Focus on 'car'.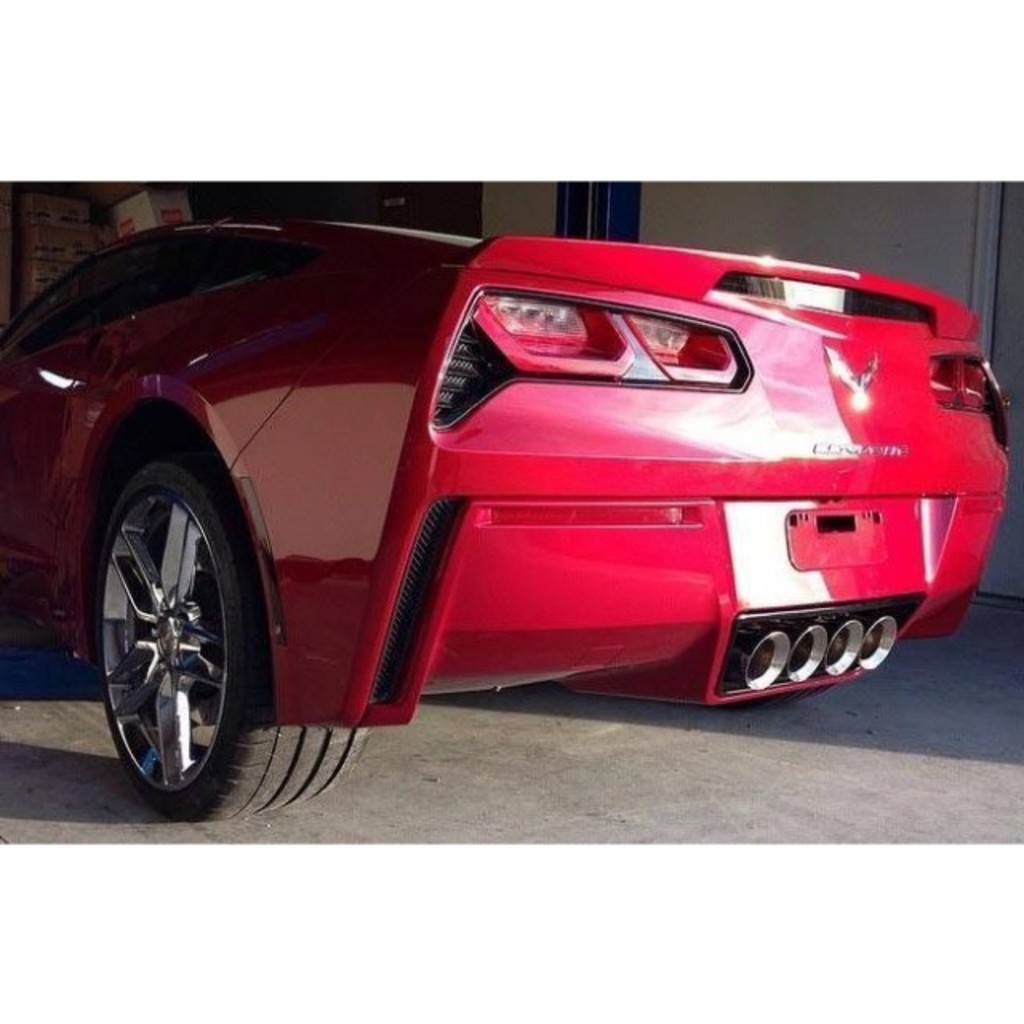
Focused at 19 205 997 784.
